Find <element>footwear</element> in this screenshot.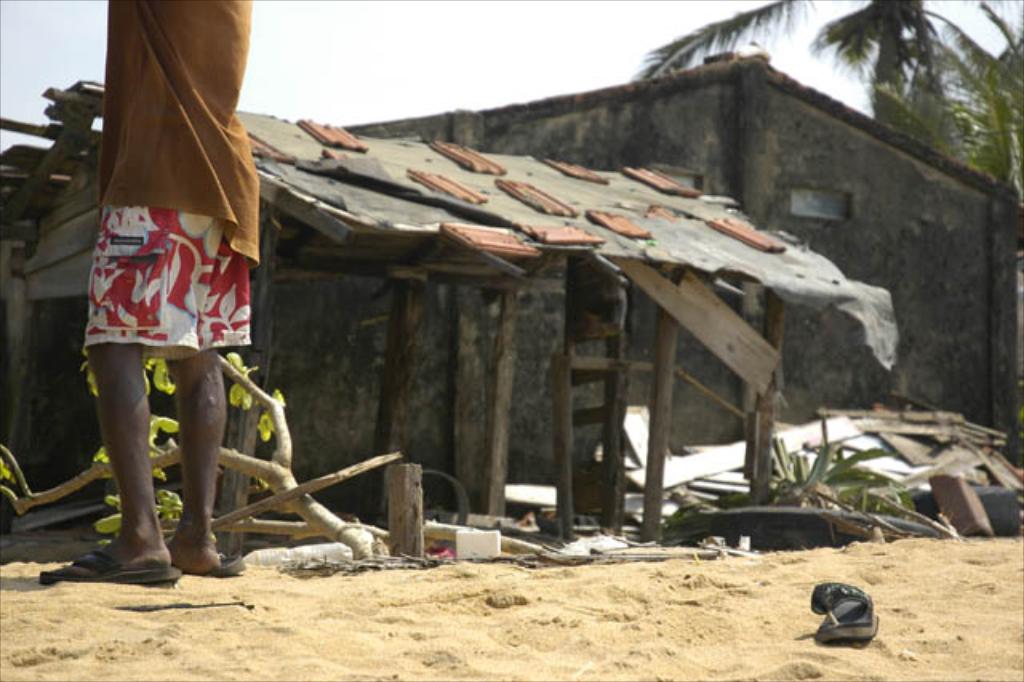
The bounding box for <element>footwear</element> is x1=40 y1=540 x2=186 y2=591.
